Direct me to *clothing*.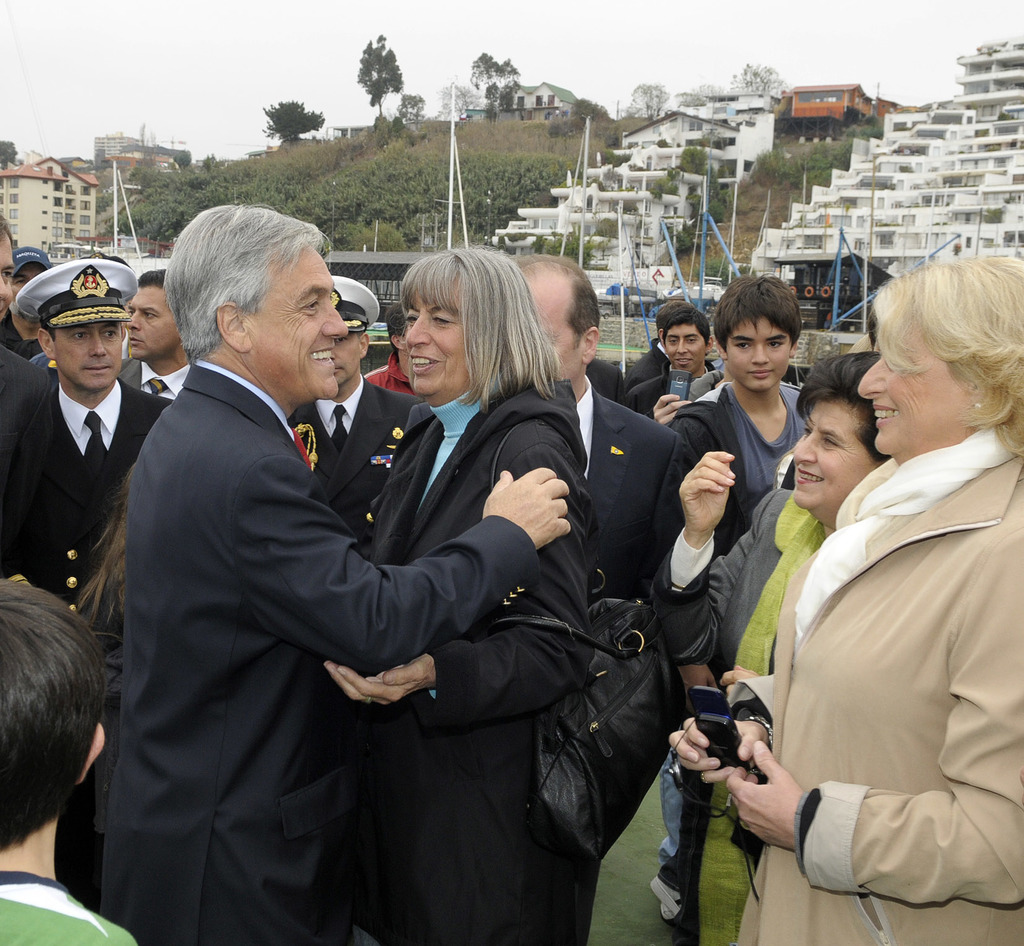
Direction: locate(123, 357, 176, 409).
